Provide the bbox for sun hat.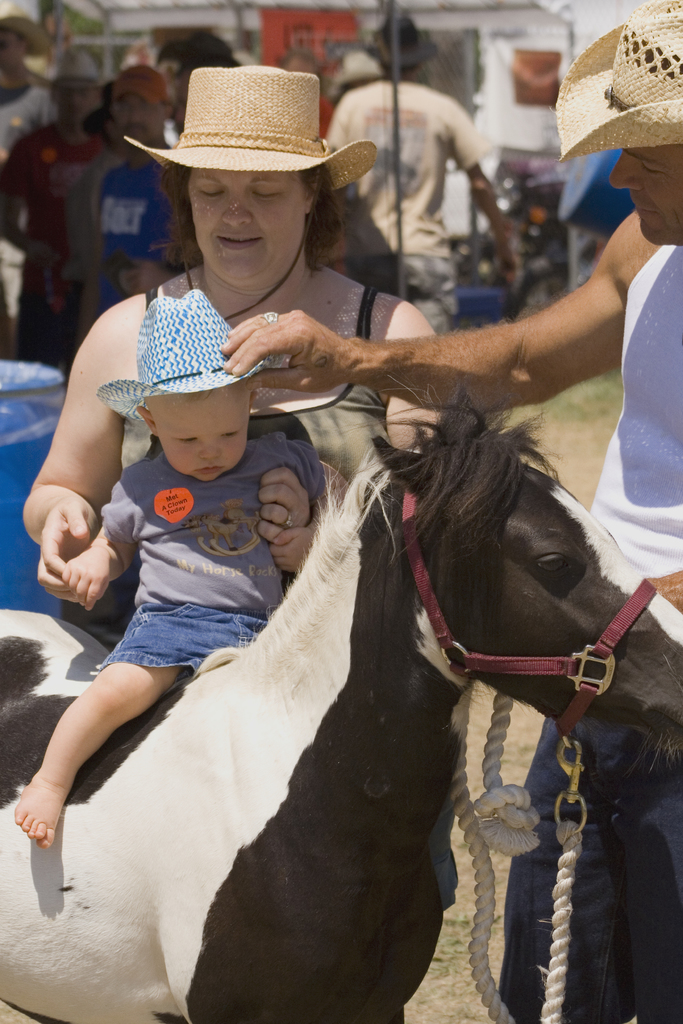
box=[0, 0, 40, 48].
